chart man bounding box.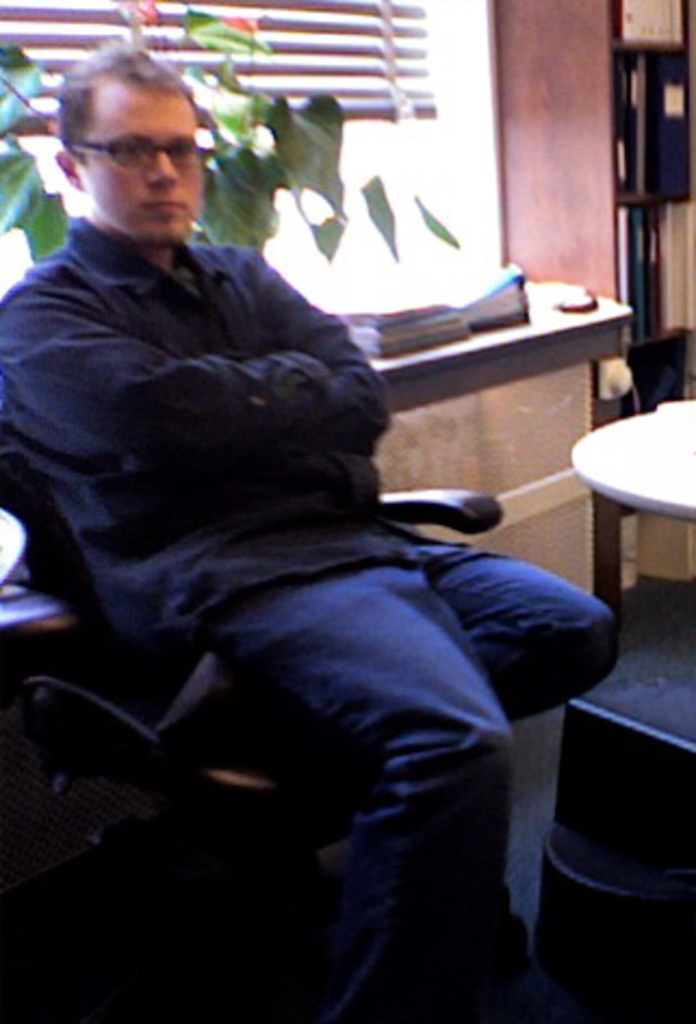
Charted: bbox=(15, 104, 553, 926).
